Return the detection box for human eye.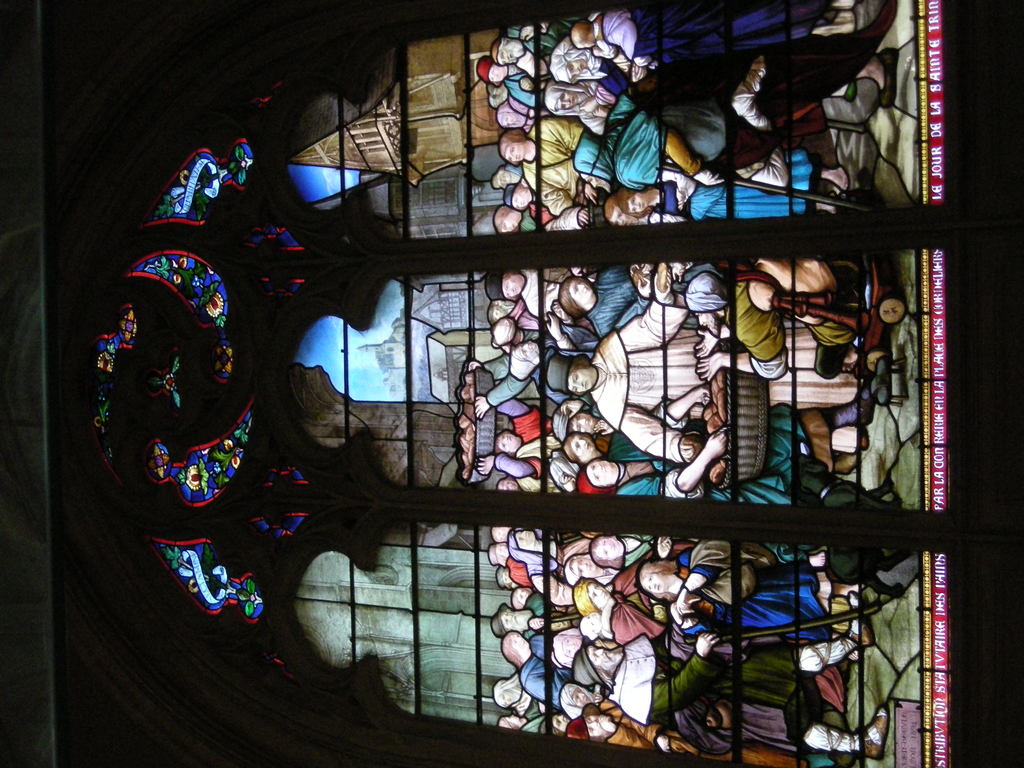
(left=524, top=352, right=527, bottom=357).
